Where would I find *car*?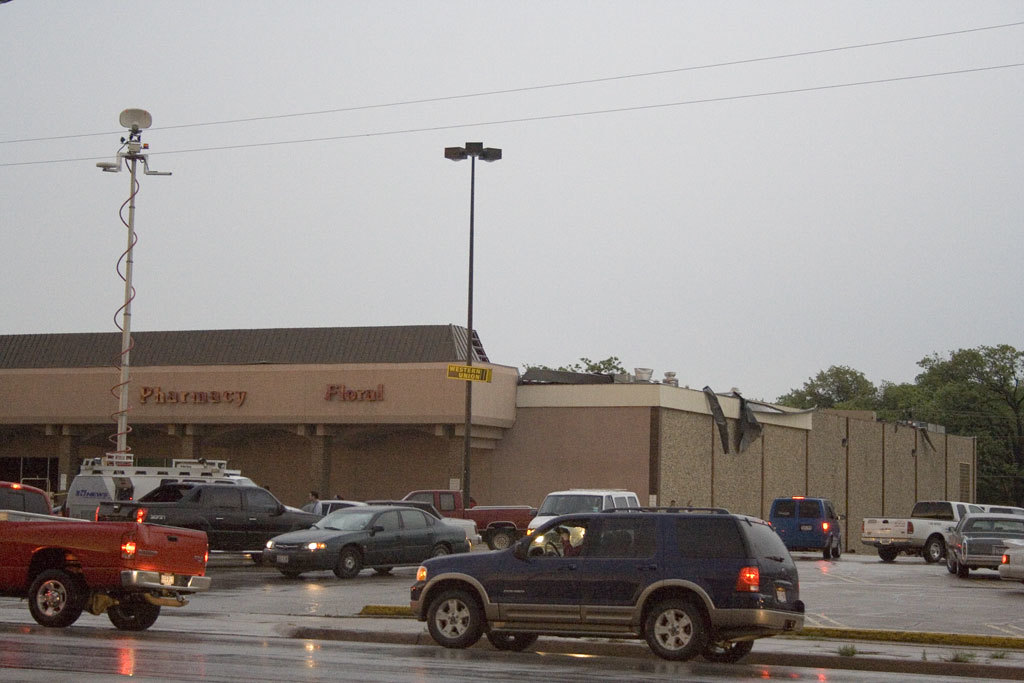
At <bbox>993, 540, 1023, 585</bbox>.
